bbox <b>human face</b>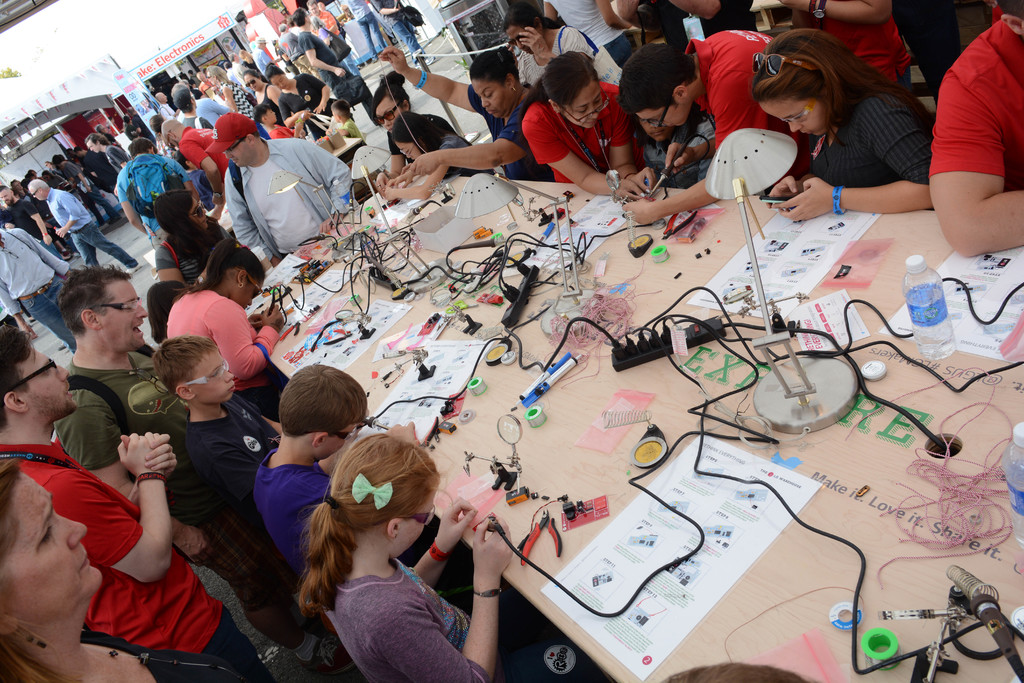
[x1=563, y1=83, x2=601, y2=131]
